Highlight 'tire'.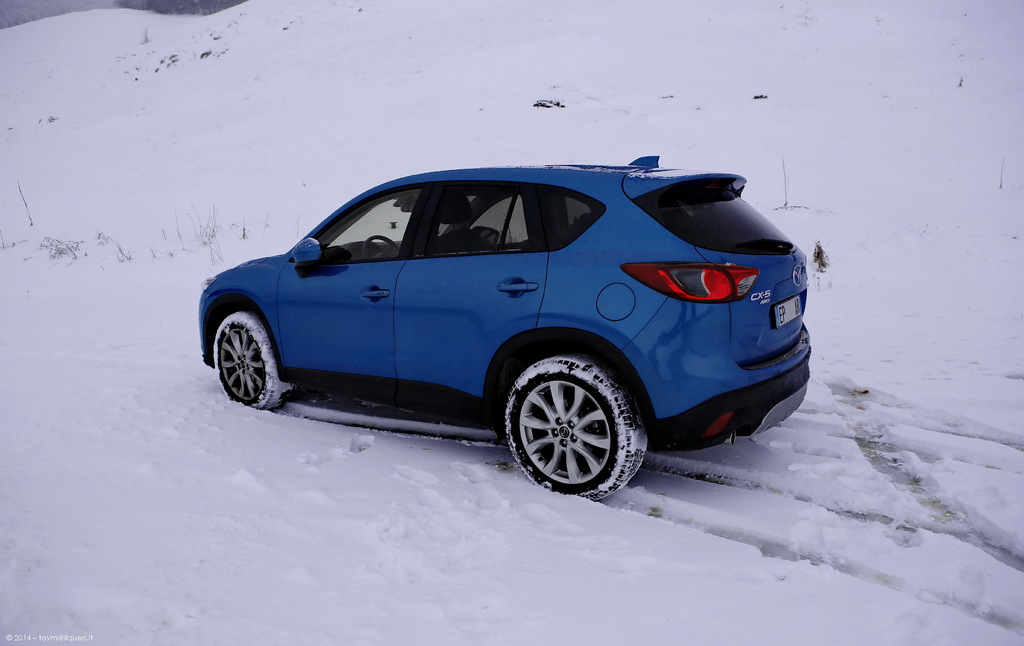
Highlighted region: BBox(500, 360, 646, 497).
